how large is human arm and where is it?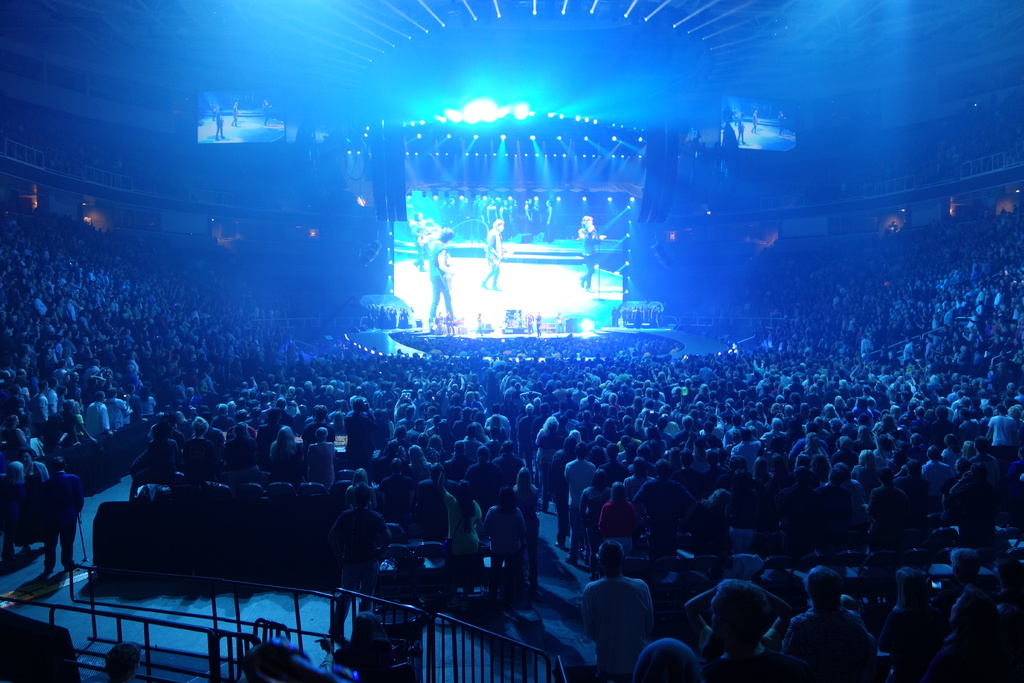
Bounding box: detection(435, 247, 463, 276).
